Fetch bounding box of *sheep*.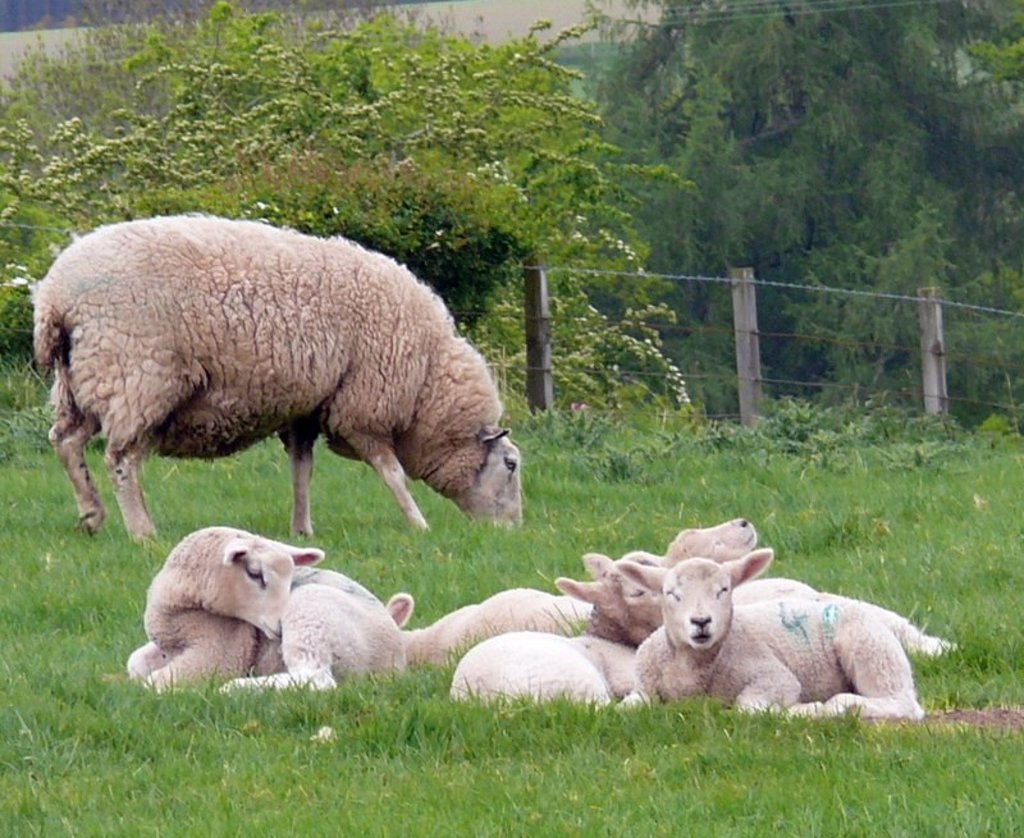
Bbox: x1=28 y1=207 x2=526 y2=548.
